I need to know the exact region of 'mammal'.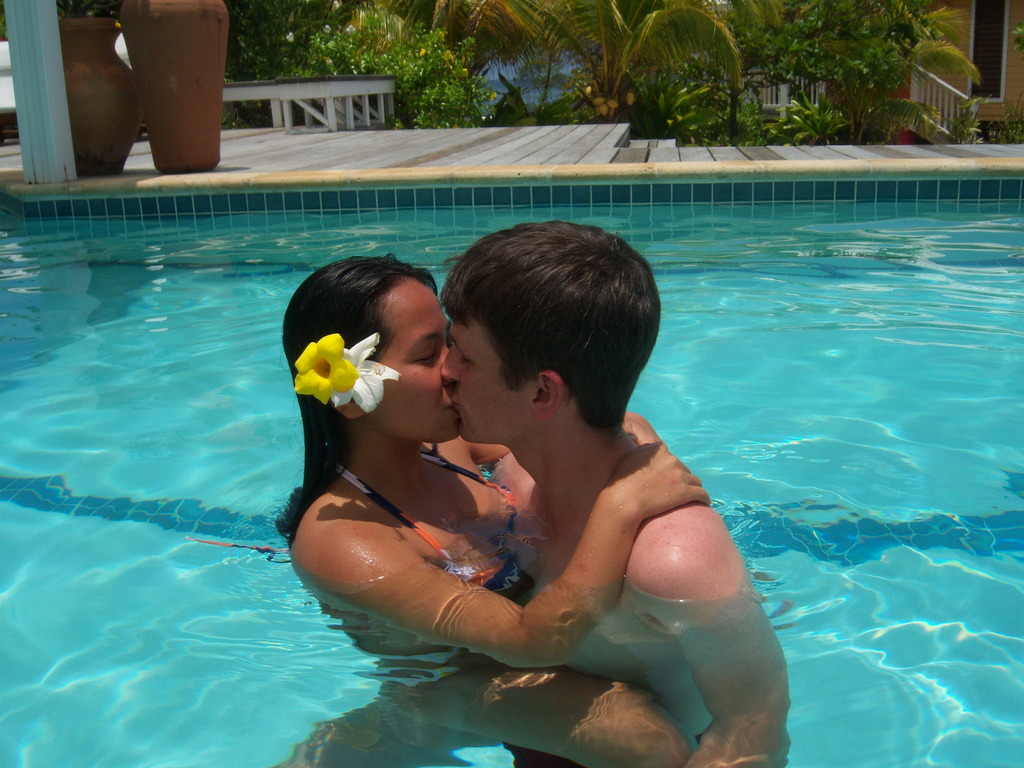
Region: 271,250,708,767.
